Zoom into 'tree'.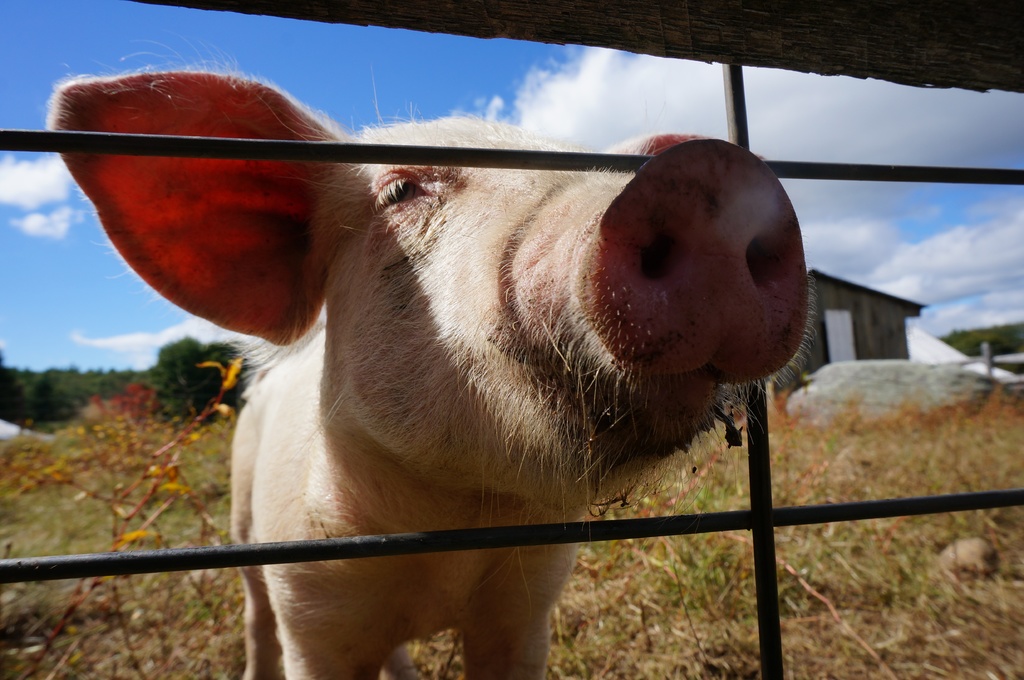
Zoom target: crop(40, 367, 106, 440).
